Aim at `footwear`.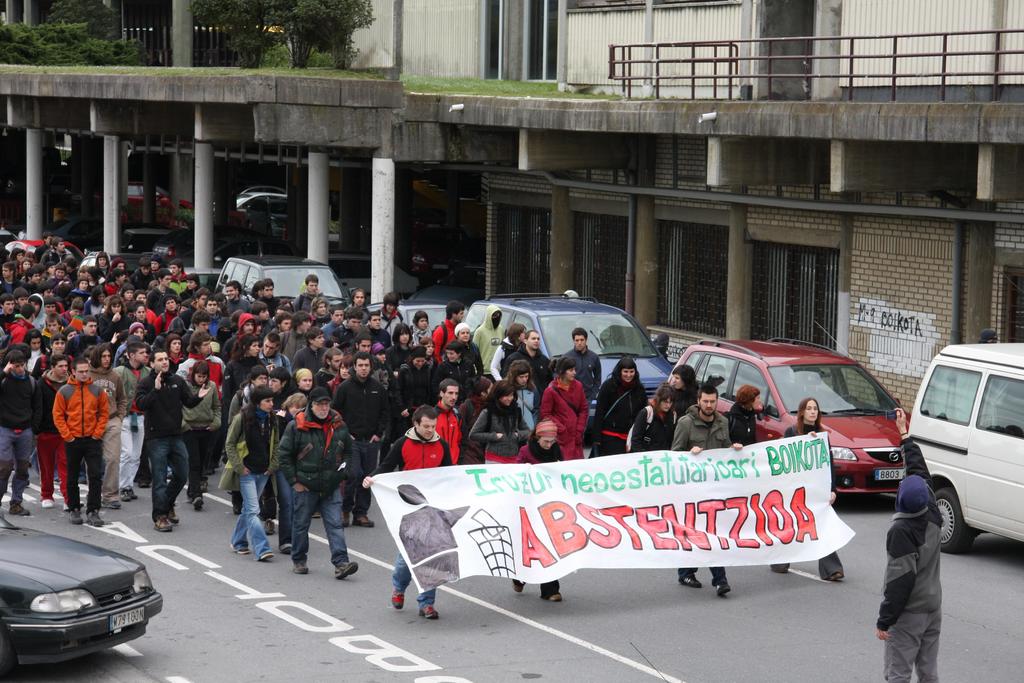
Aimed at (left=232, top=544, right=248, bottom=555).
